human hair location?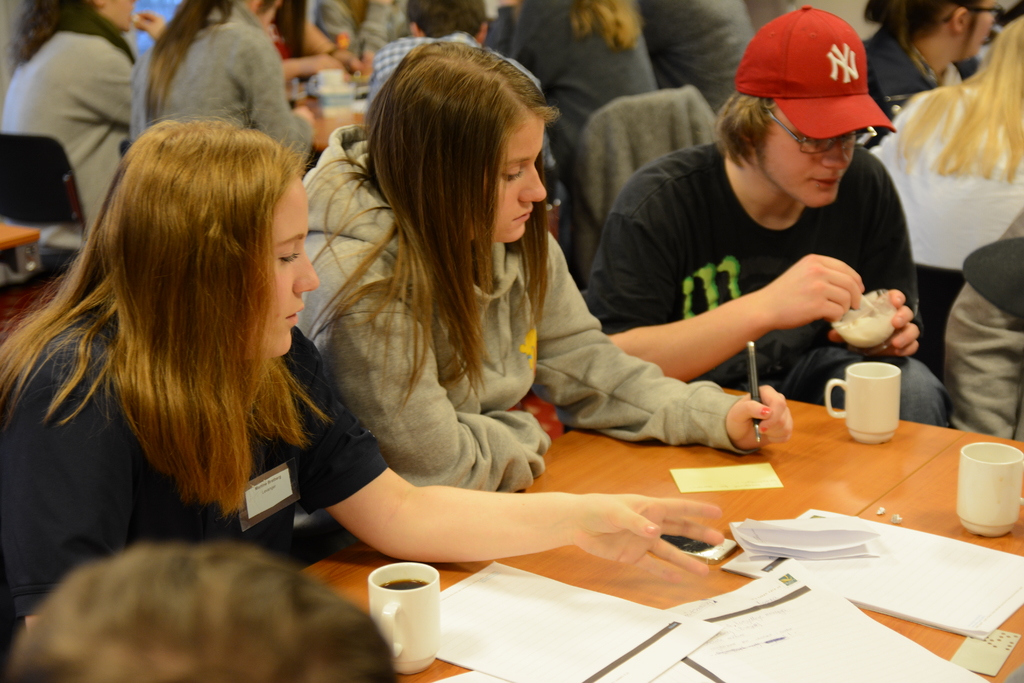
871:0:965:43
